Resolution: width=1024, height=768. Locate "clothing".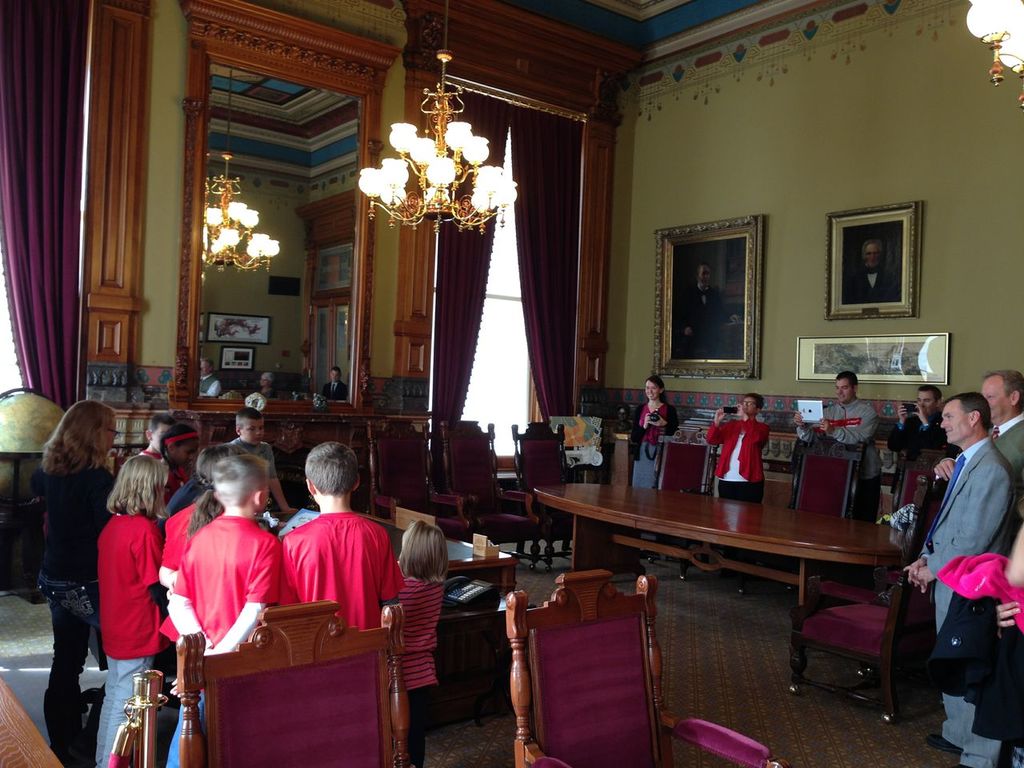
918,444,1021,760.
